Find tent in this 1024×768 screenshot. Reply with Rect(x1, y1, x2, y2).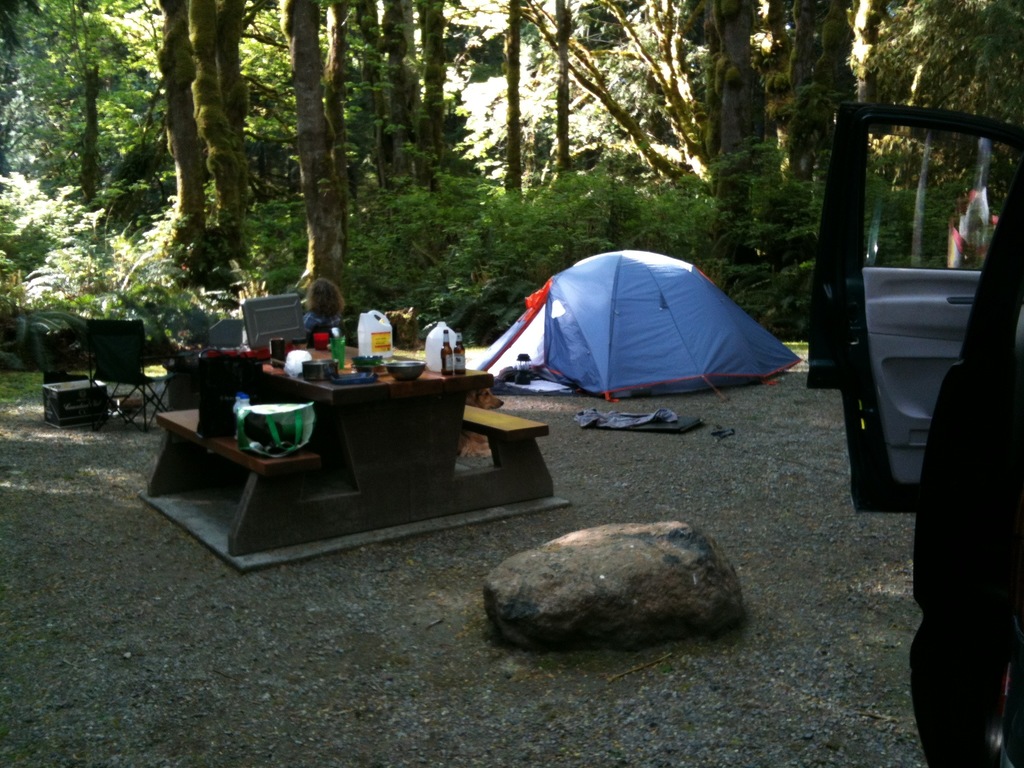
Rect(483, 246, 800, 419).
